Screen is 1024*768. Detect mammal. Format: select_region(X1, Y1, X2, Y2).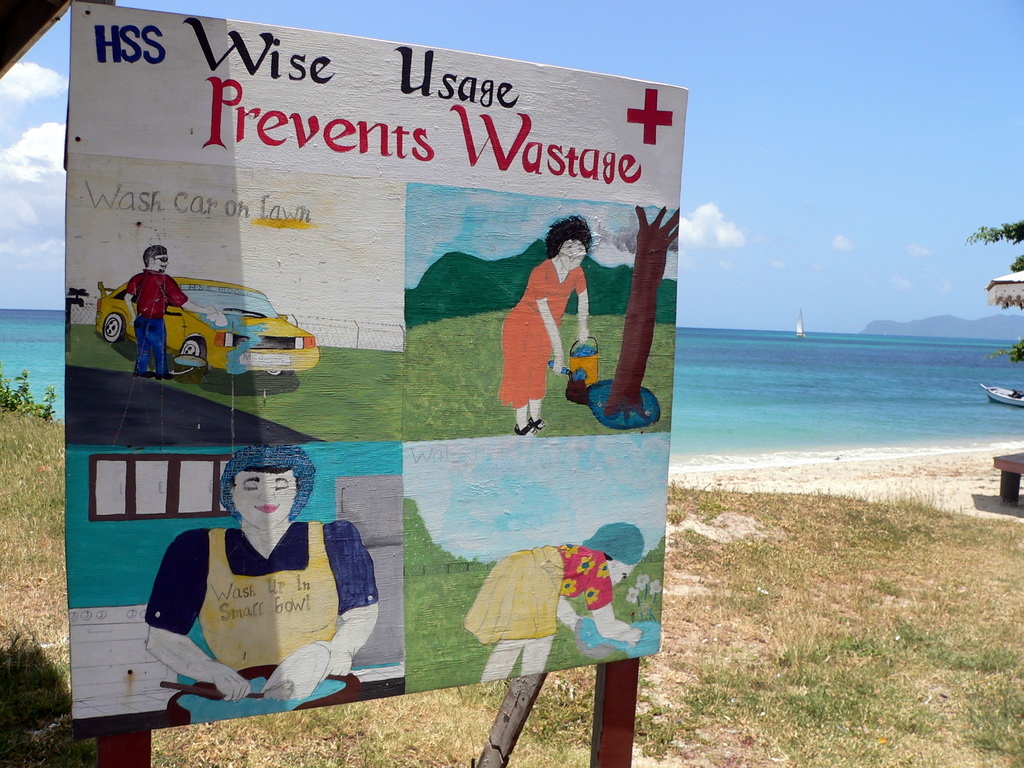
select_region(461, 521, 643, 685).
